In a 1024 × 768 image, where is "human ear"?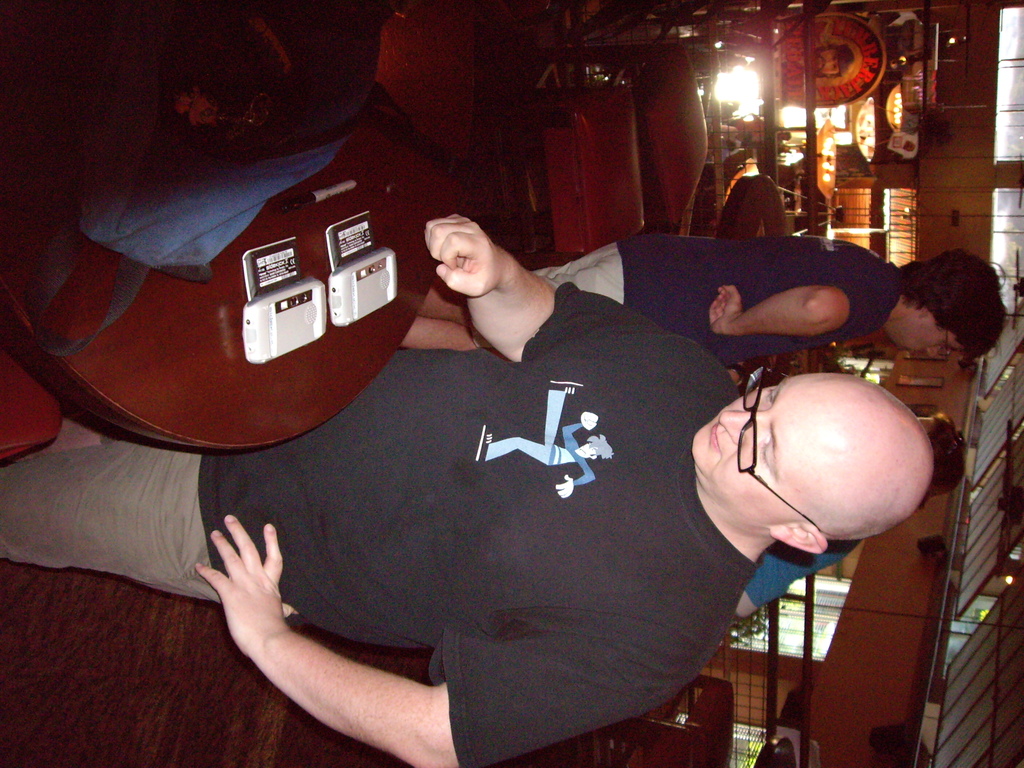
x1=768 y1=518 x2=830 y2=556.
